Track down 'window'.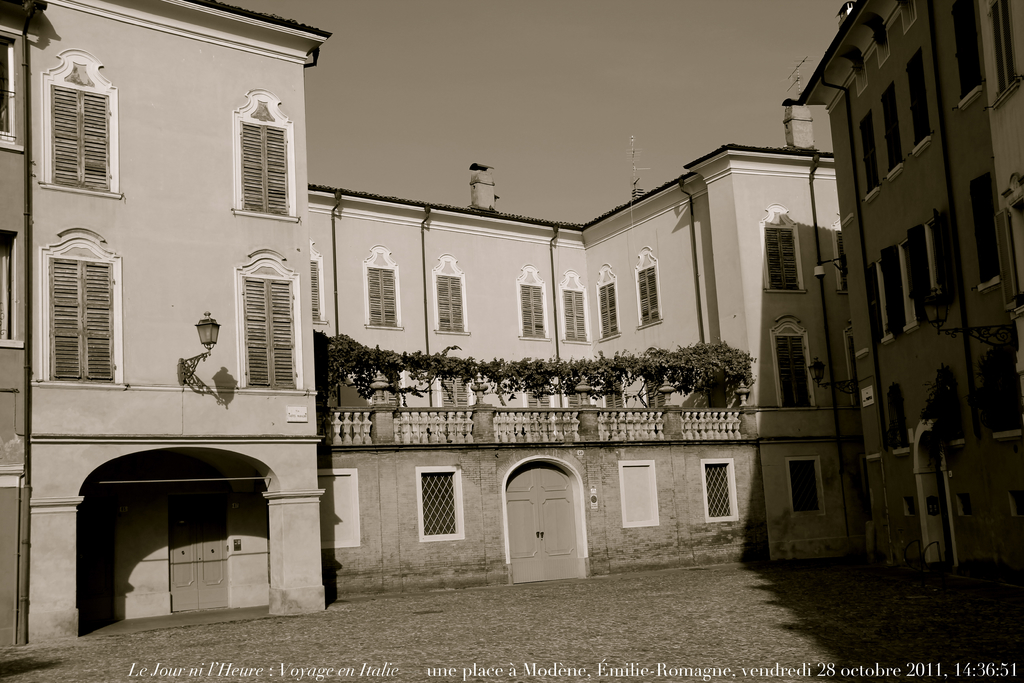
Tracked to [885, 88, 906, 169].
